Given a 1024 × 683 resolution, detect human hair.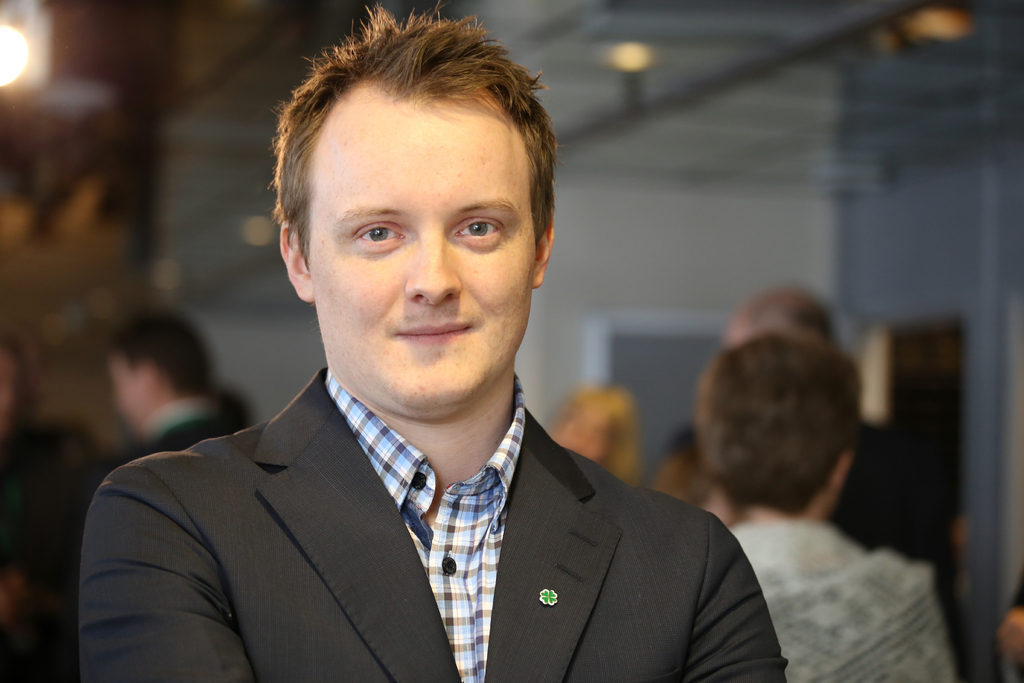
(661,423,699,465).
